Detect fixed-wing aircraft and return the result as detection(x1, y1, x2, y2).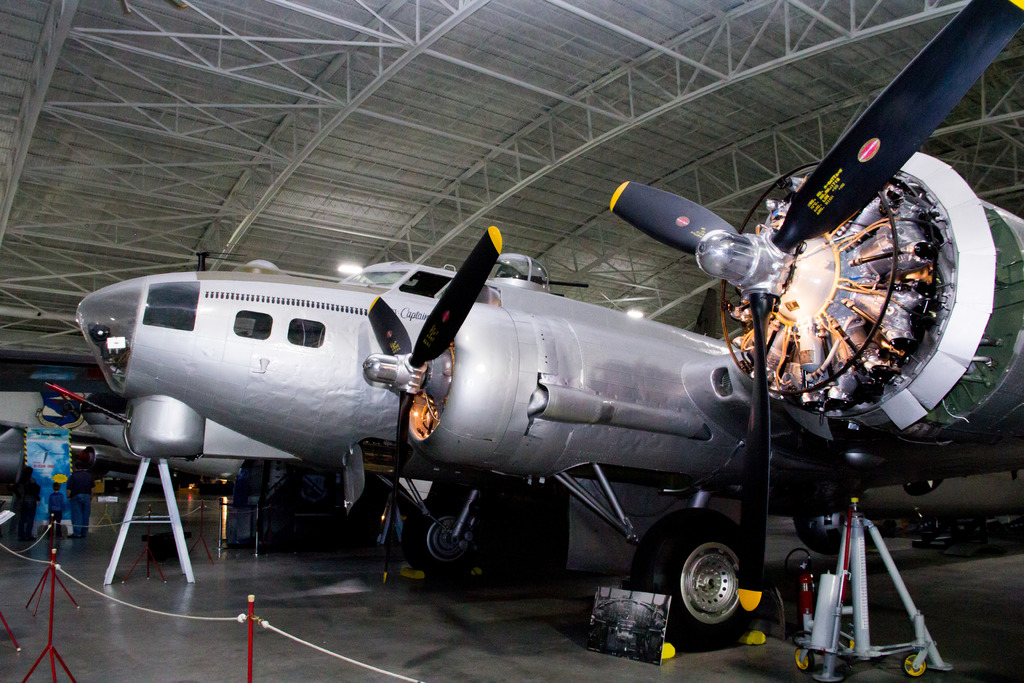
detection(68, 219, 874, 576).
